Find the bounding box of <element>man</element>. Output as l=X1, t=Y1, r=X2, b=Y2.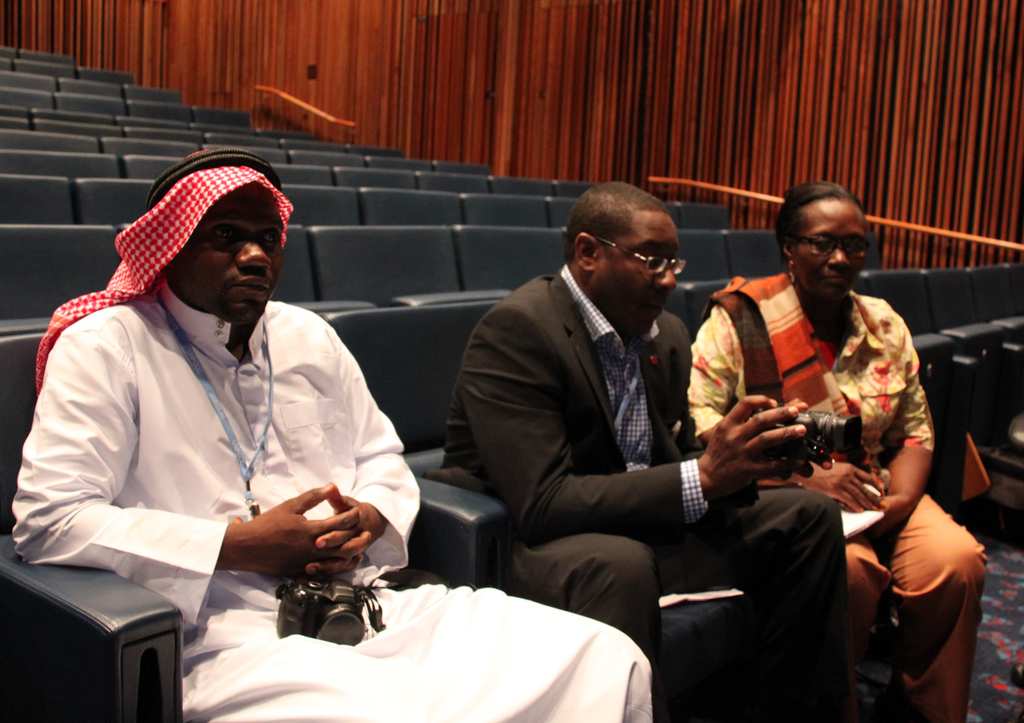
l=12, t=149, r=653, b=722.
